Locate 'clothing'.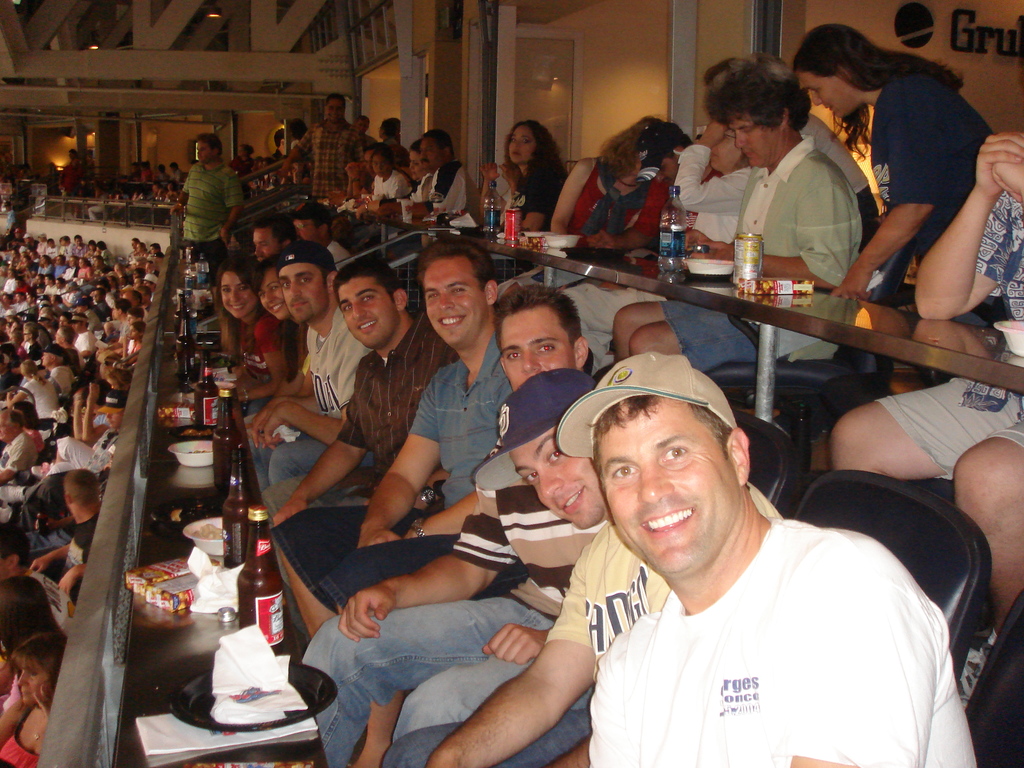
Bounding box: select_region(296, 311, 366, 412).
